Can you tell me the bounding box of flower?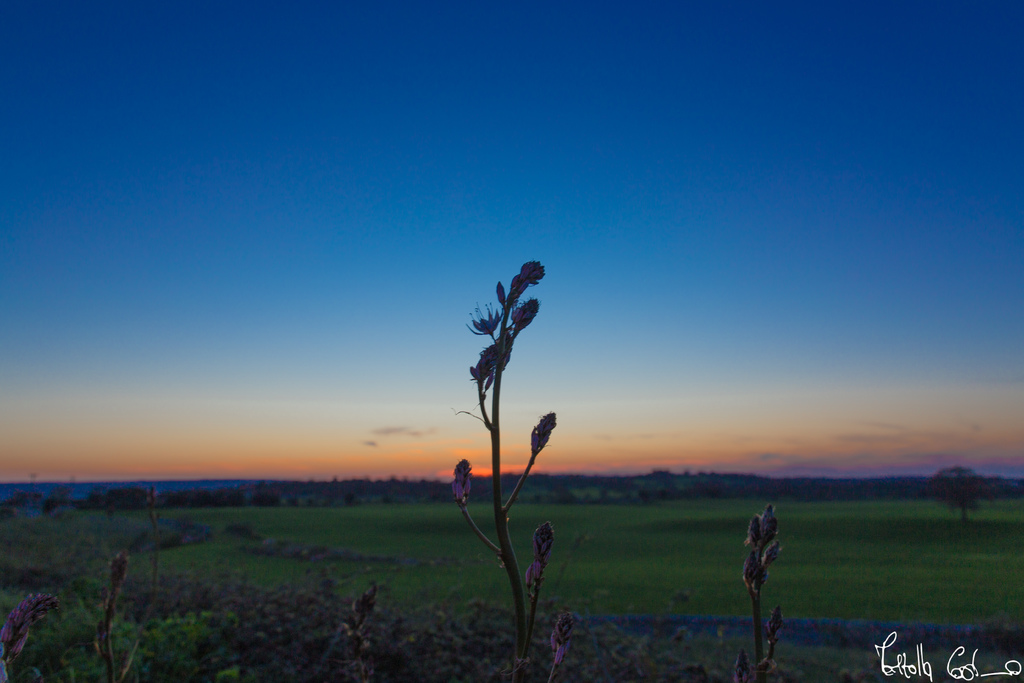
BBox(550, 609, 574, 671).
